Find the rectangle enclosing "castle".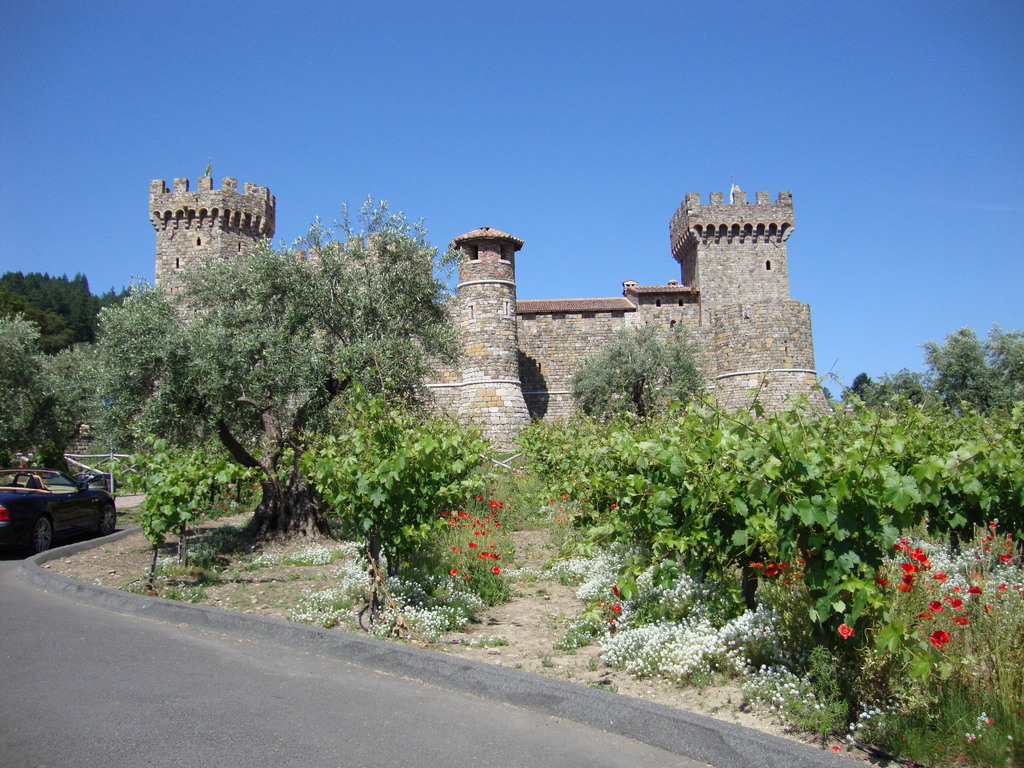
[left=149, top=161, right=826, bottom=468].
